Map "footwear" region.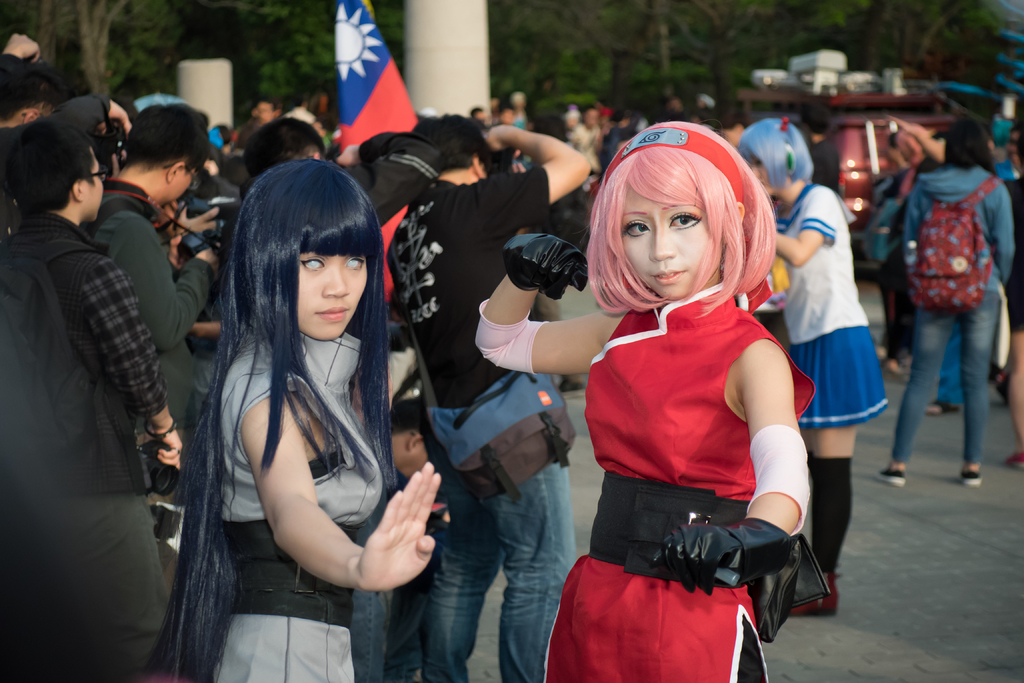
Mapped to x1=1004, y1=452, x2=1023, y2=470.
